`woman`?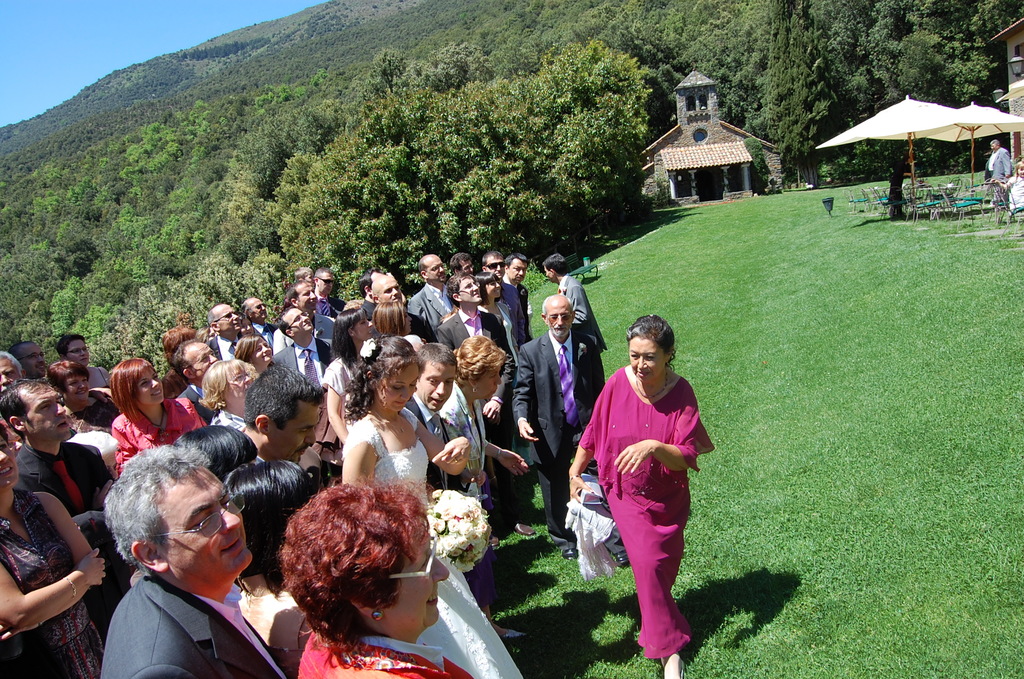
detection(52, 360, 116, 431)
